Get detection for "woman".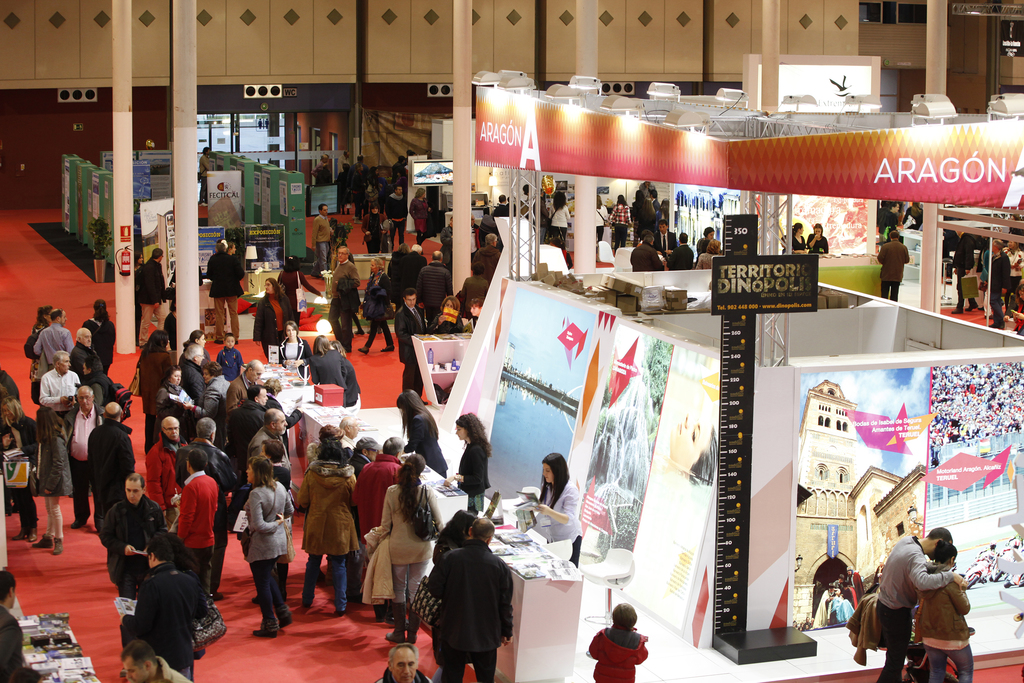
Detection: {"left": 421, "top": 294, "right": 463, "bottom": 334}.
